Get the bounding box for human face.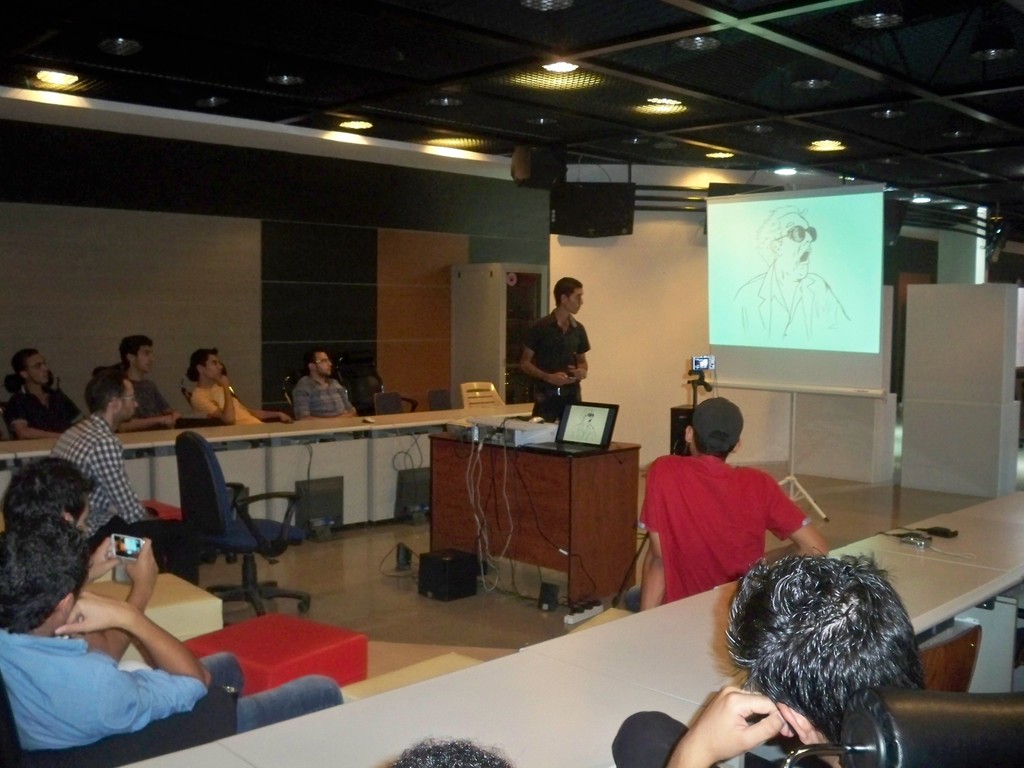
box=[25, 355, 48, 385].
